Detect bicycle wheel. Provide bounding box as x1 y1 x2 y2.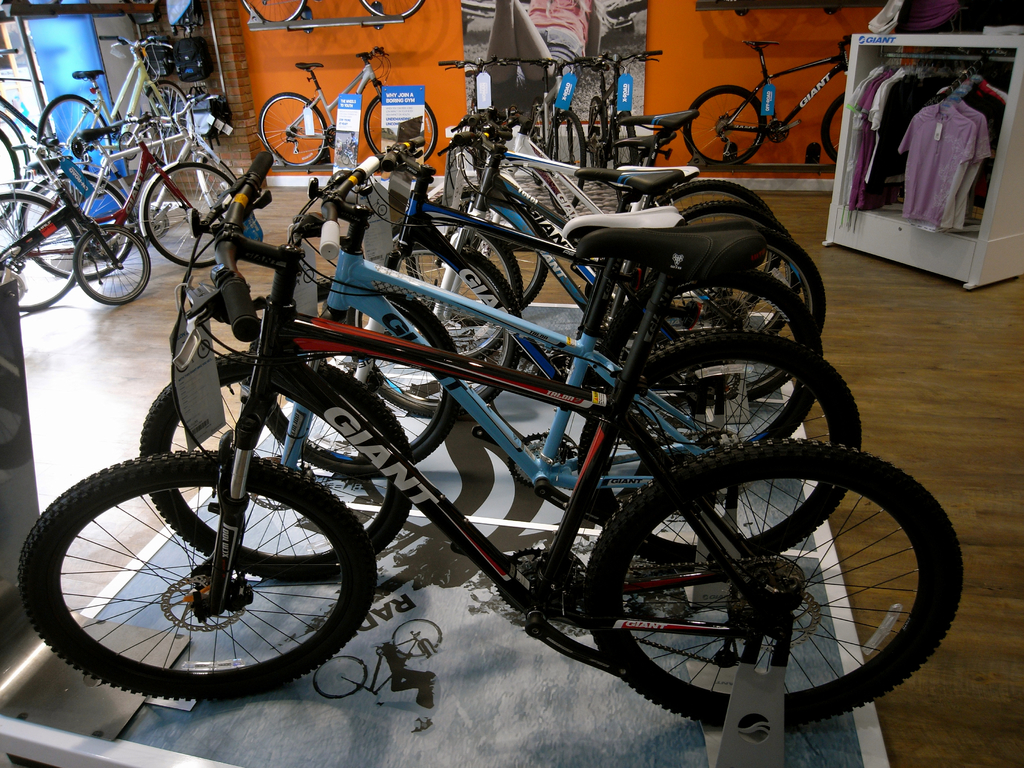
396 211 524 362.
